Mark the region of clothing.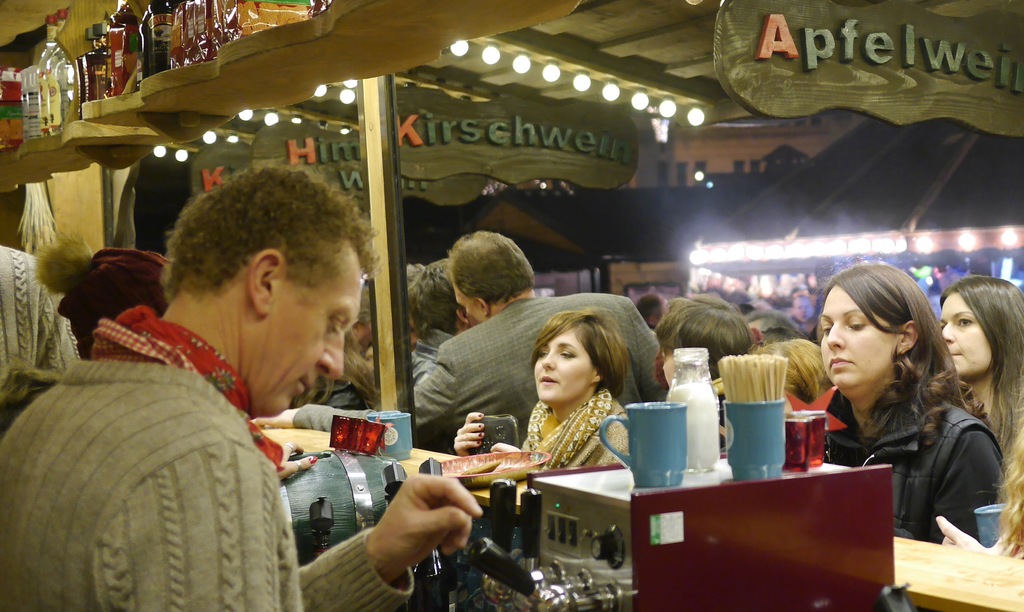
Region: box(526, 402, 630, 467).
